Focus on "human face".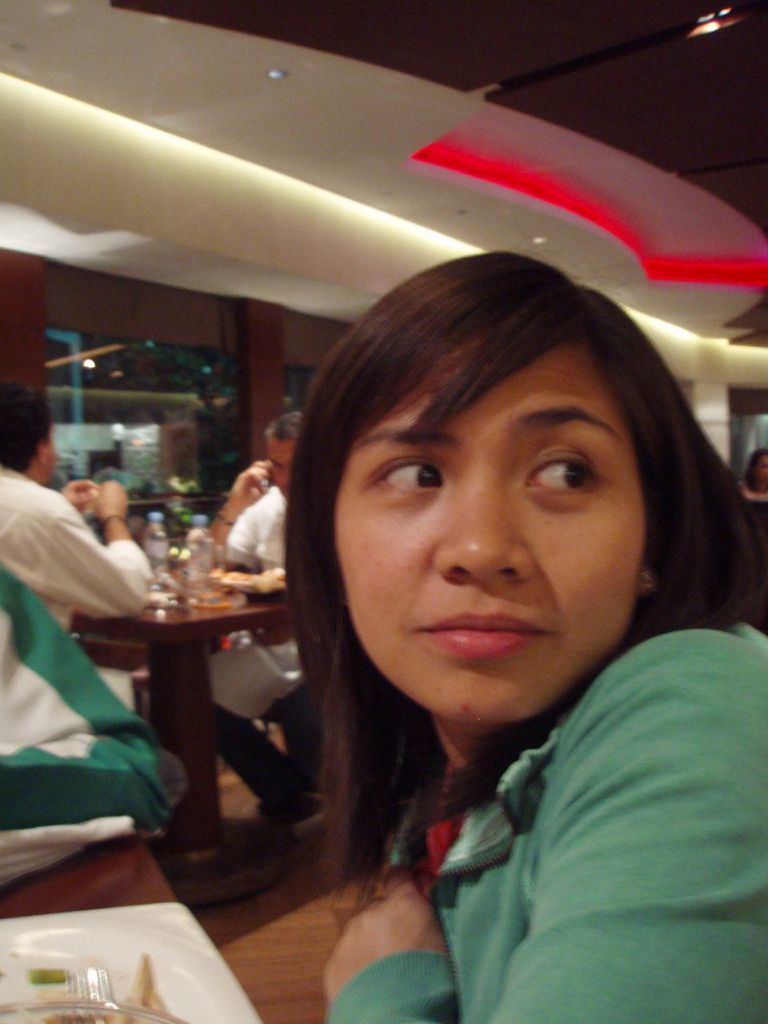
Focused at <region>264, 434, 294, 490</region>.
